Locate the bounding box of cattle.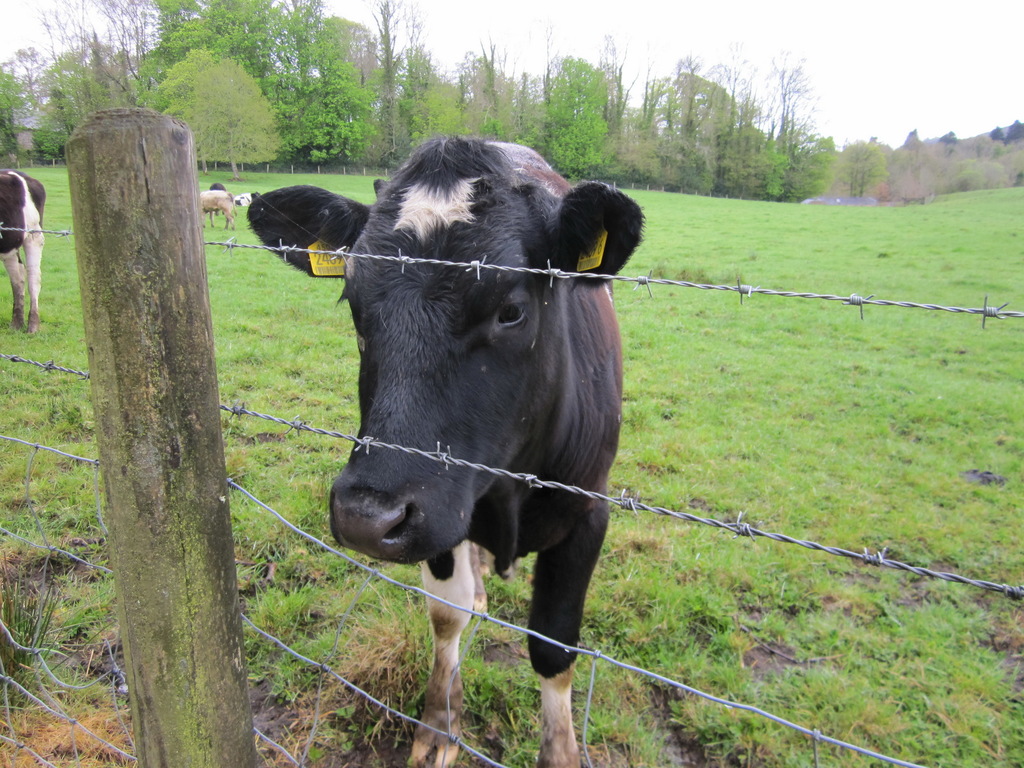
Bounding box: 286,125,659,755.
